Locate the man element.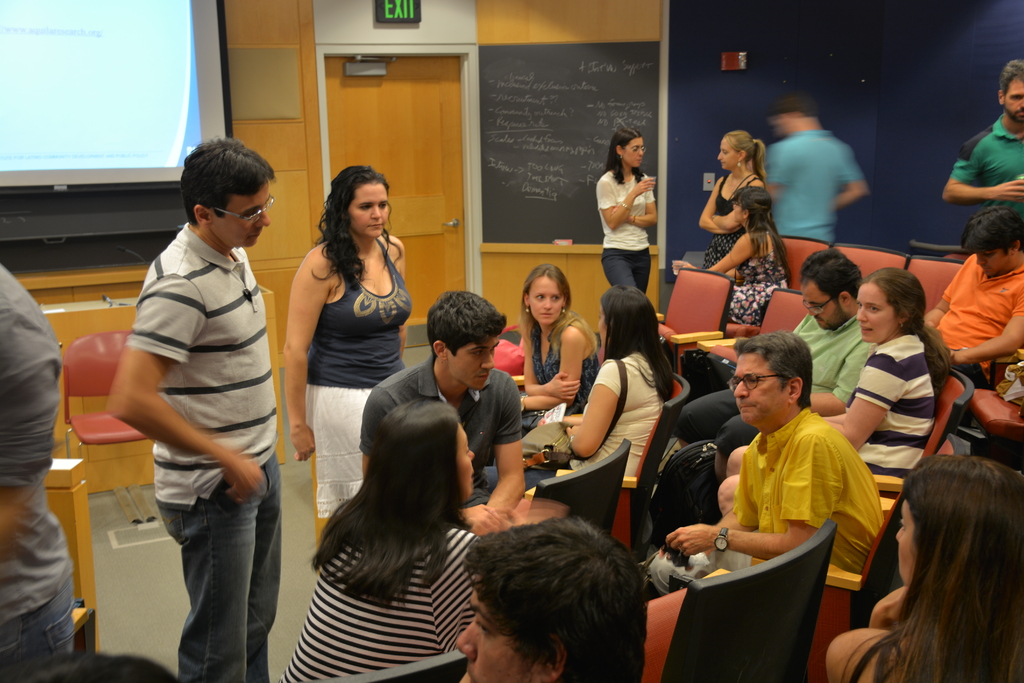
Element bbox: box(676, 247, 883, 490).
